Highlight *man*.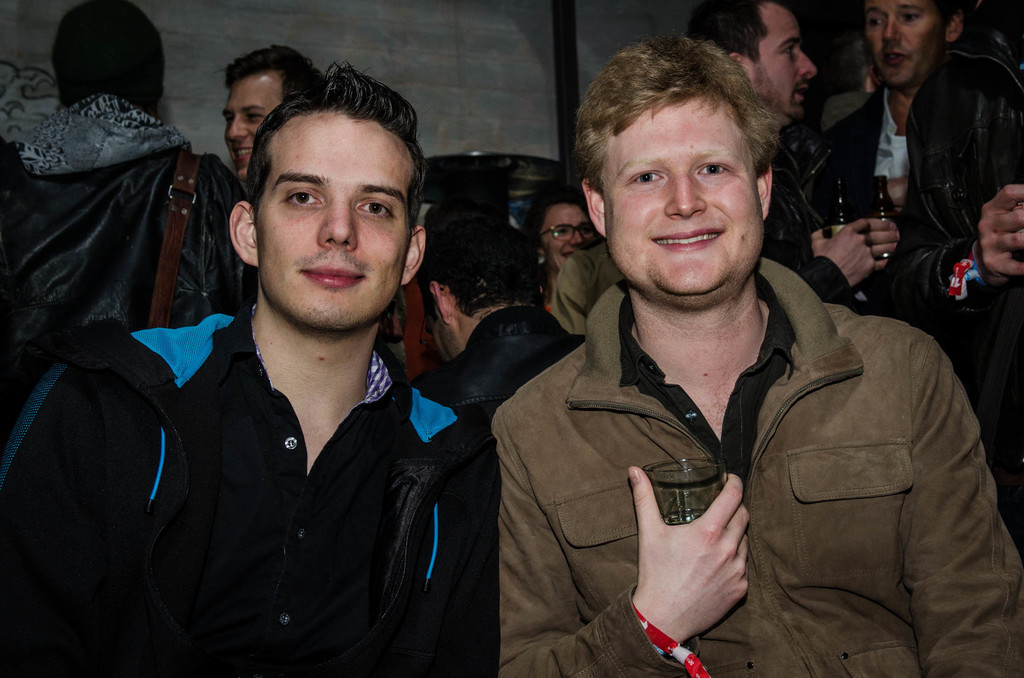
Highlighted region: 63 62 527 675.
